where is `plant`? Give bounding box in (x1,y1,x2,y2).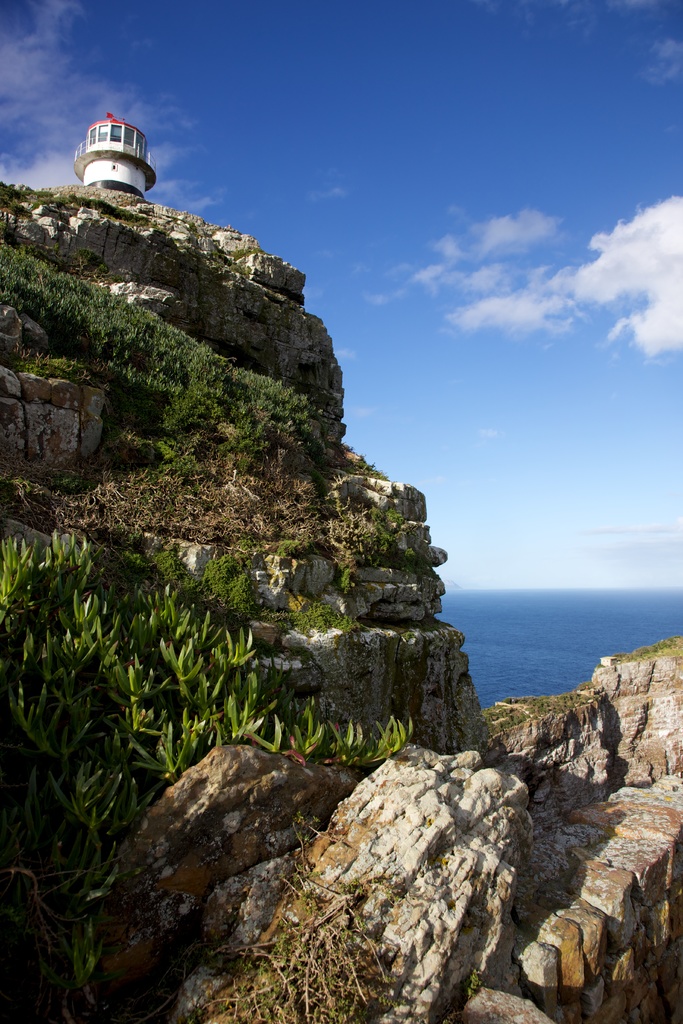
(0,223,334,490).
